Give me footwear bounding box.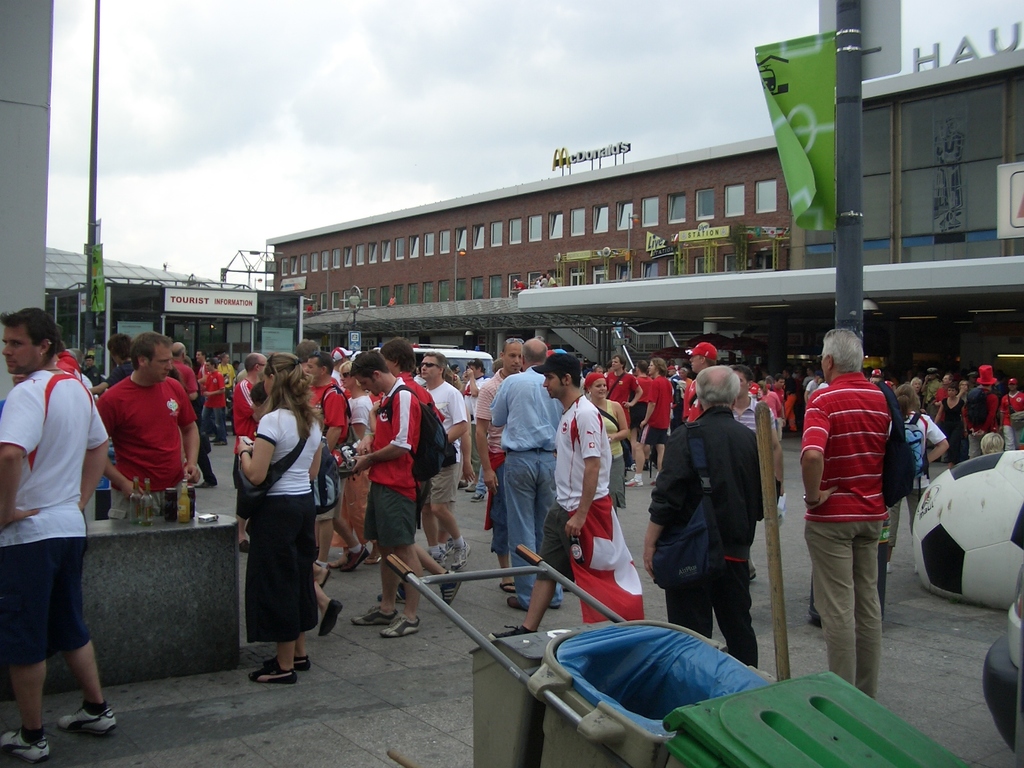
crop(470, 491, 480, 503).
